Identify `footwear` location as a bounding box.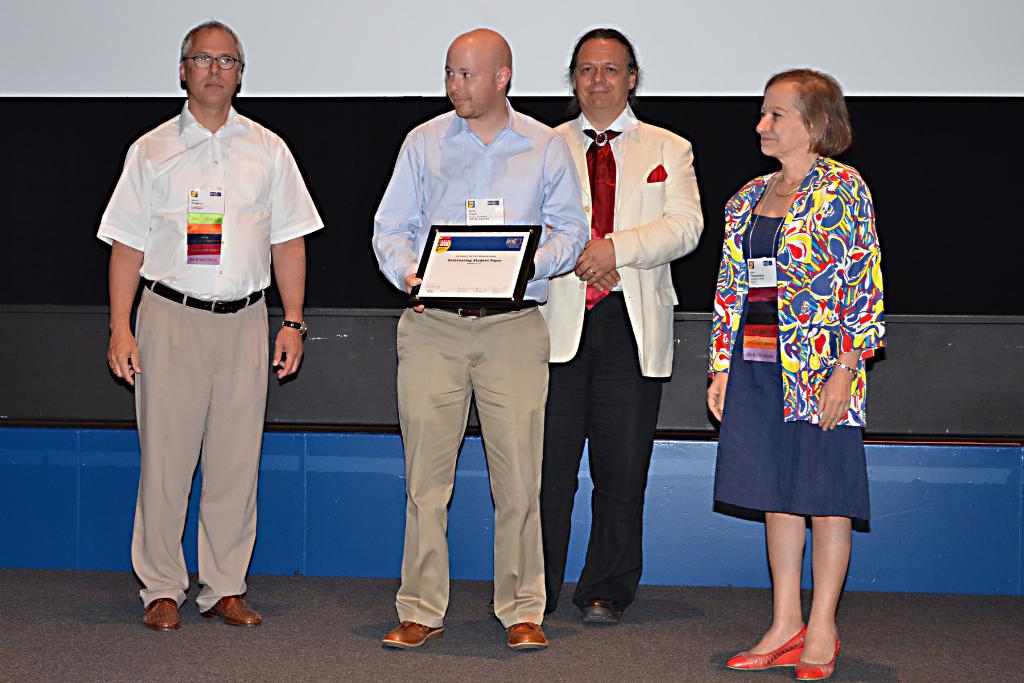
[left=504, top=627, right=548, bottom=651].
